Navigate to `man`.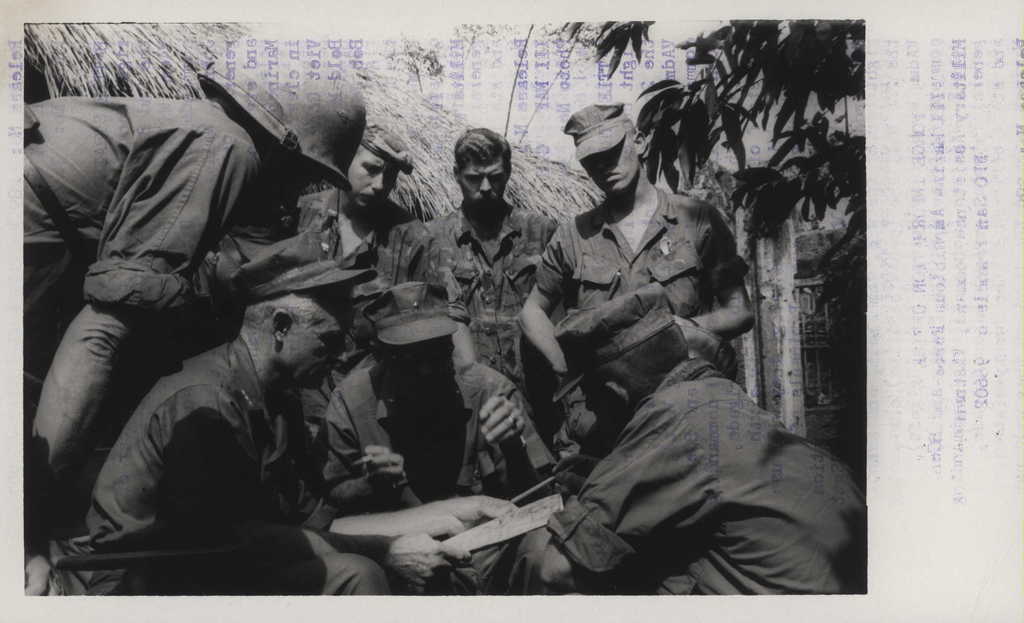
Navigation target: x1=53, y1=261, x2=397, y2=599.
